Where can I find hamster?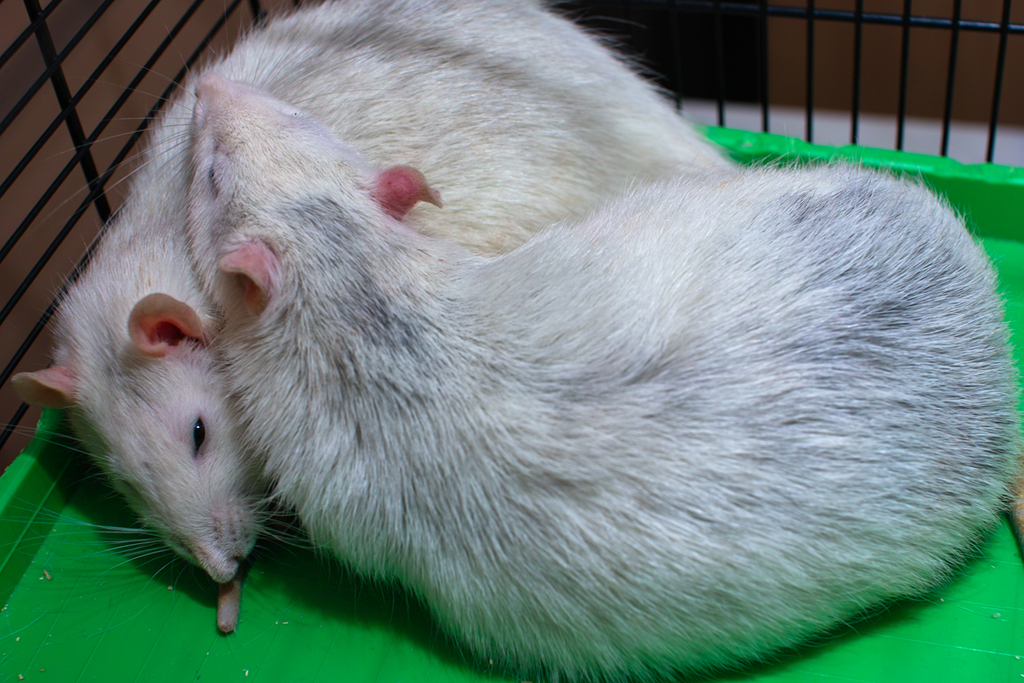
You can find it at <bbox>0, 0, 741, 633</bbox>.
